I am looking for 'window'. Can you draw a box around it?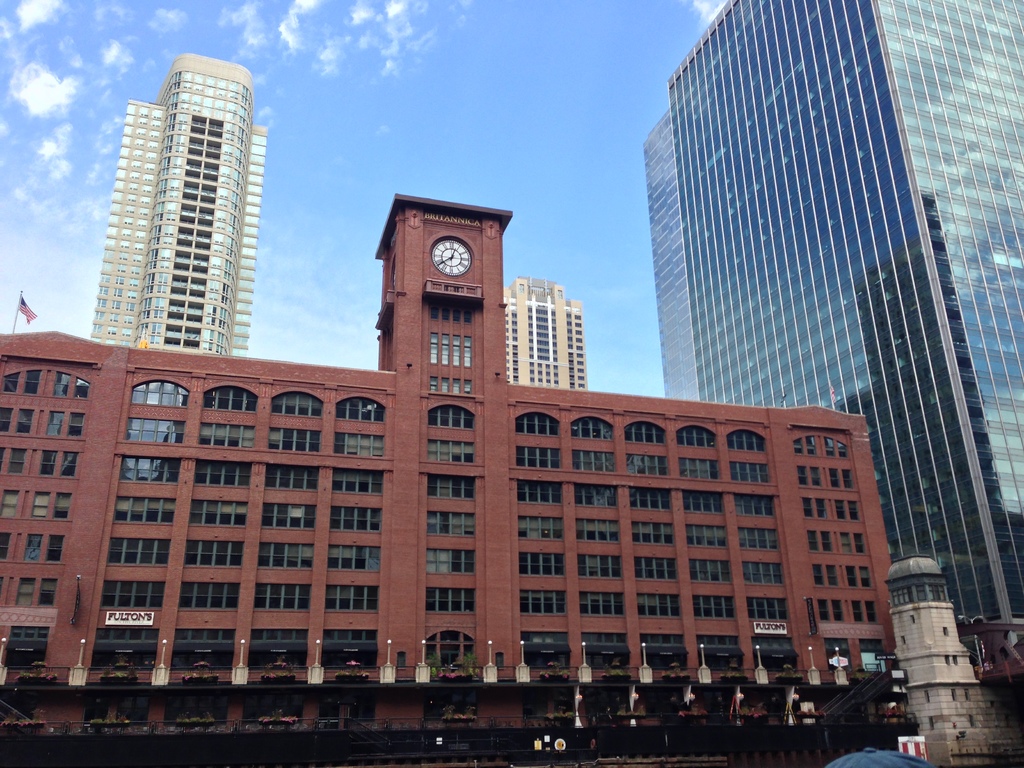
Sure, the bounding box is (329,504,381,535).
